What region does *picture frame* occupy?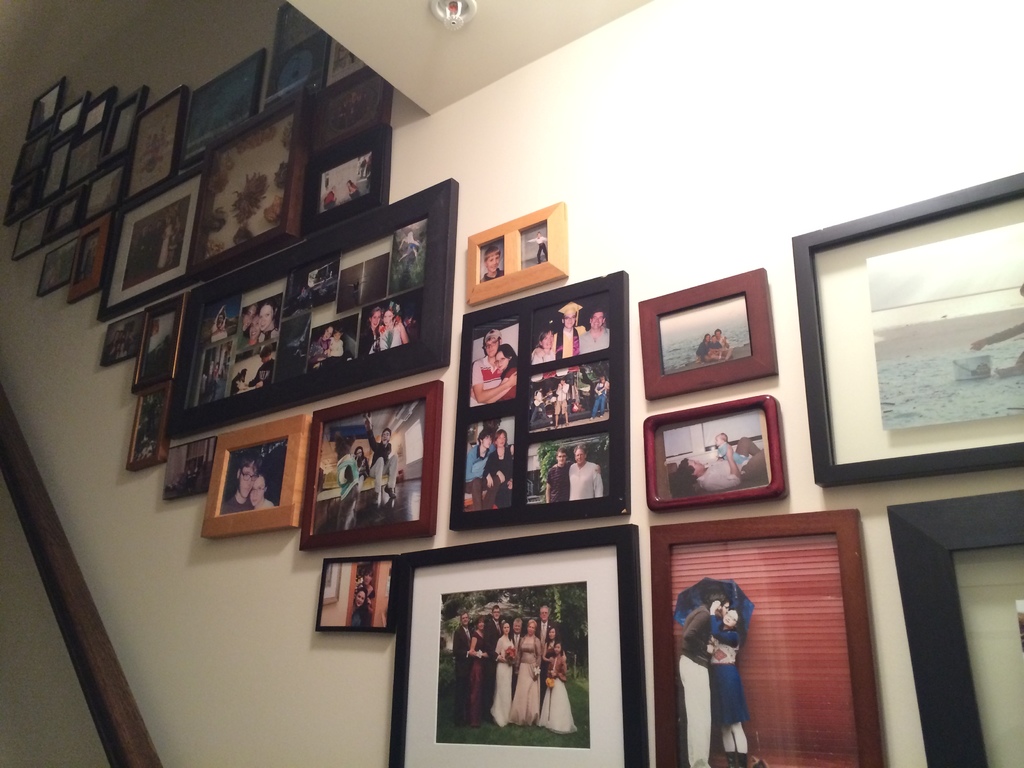
box=[185, 91, 313, 274].
